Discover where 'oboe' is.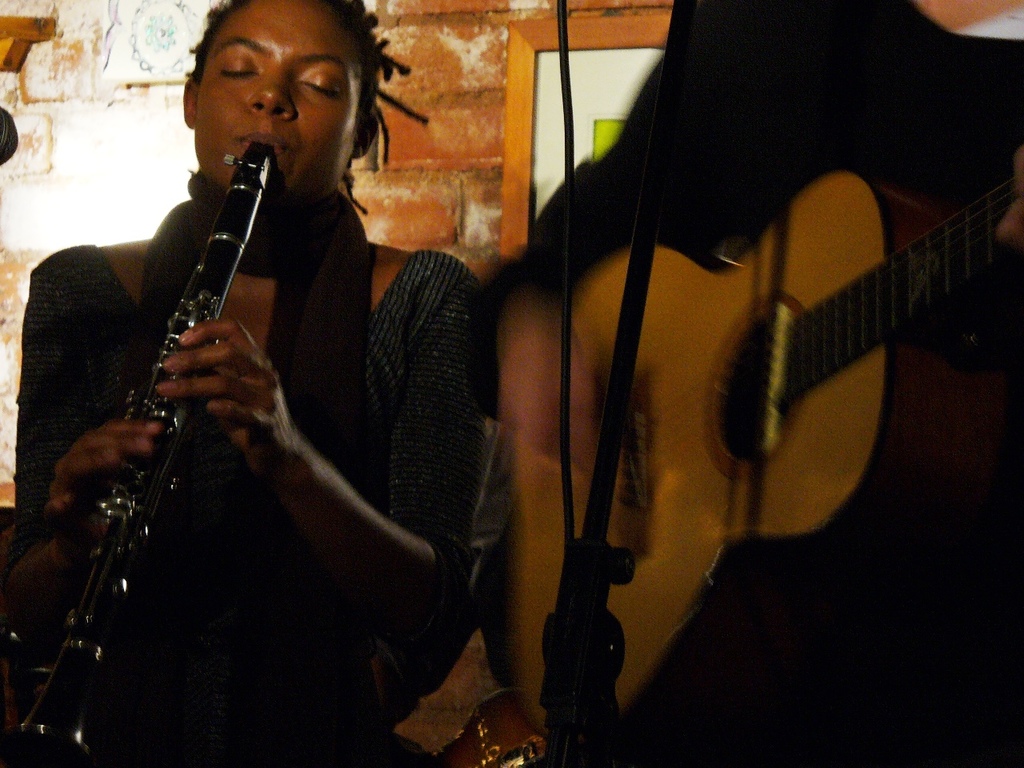
Discovered at (x1=19, y1=280, x2=350, y2=652).
